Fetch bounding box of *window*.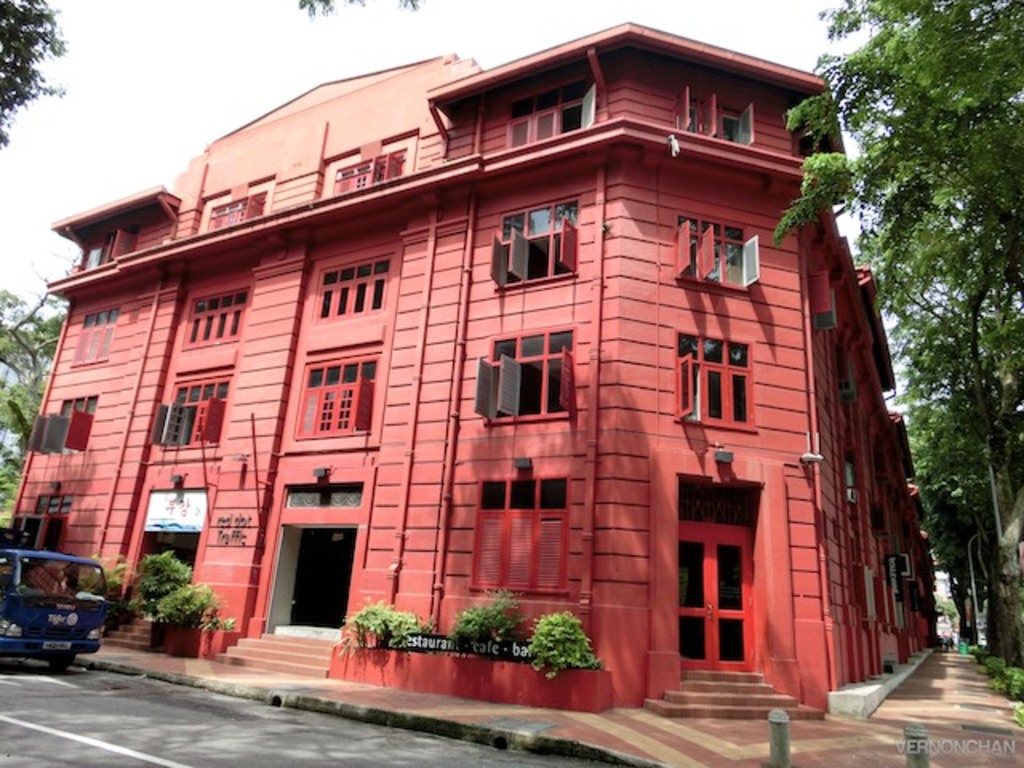
Bbox: bbox(66, 307, 120, 365).
